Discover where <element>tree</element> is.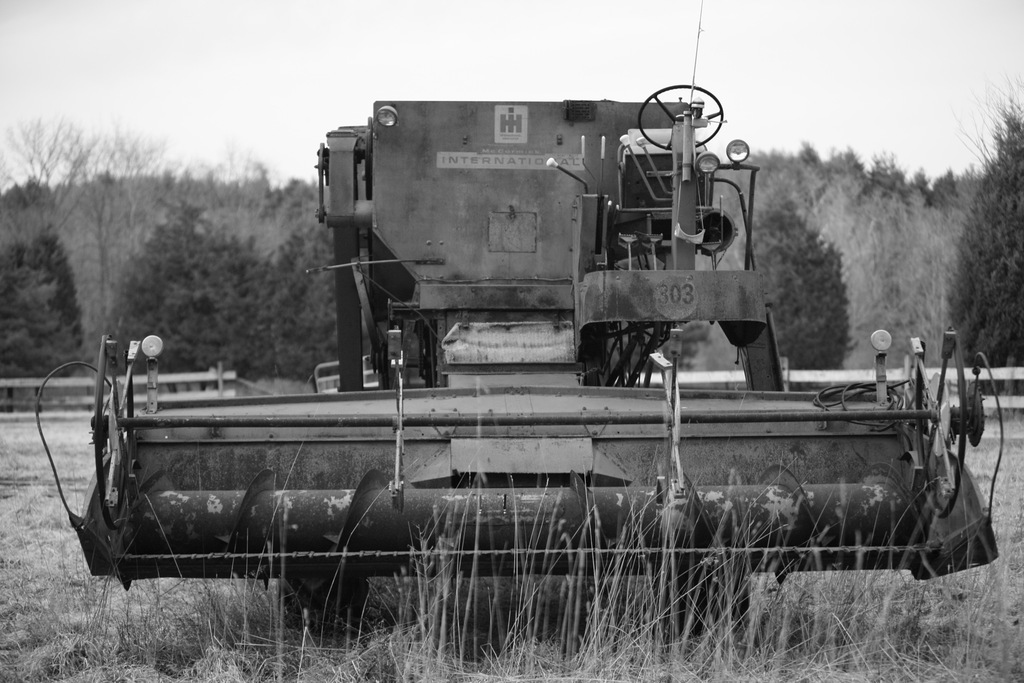
Discovered at 0,226,93,393.
